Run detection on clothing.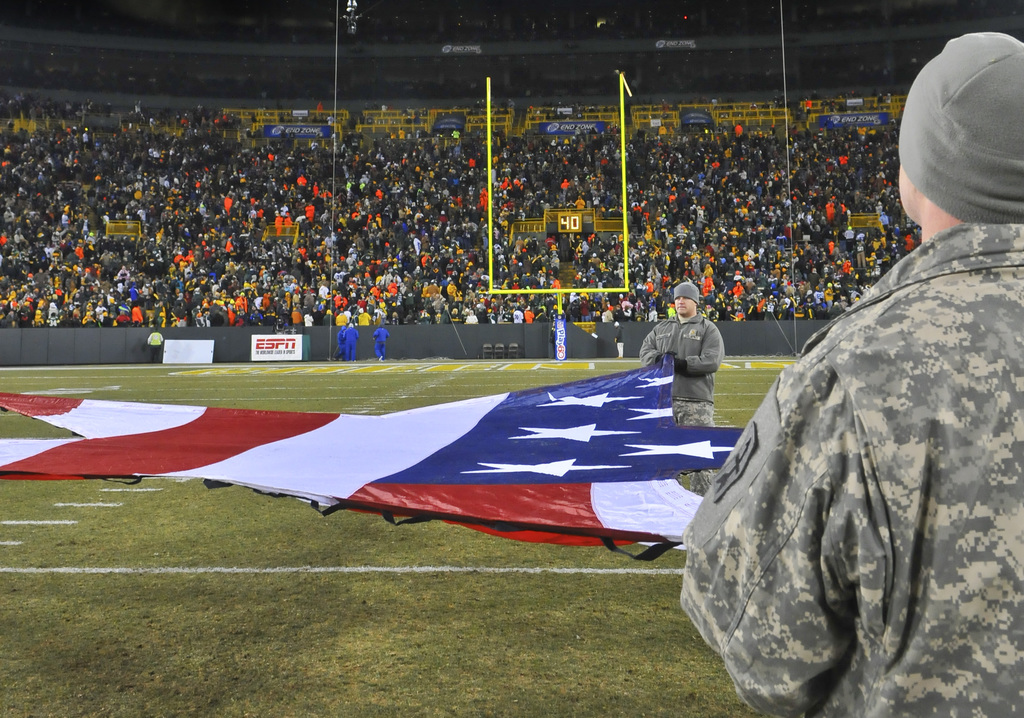
Result: locate(479, 190, 488, 206).
